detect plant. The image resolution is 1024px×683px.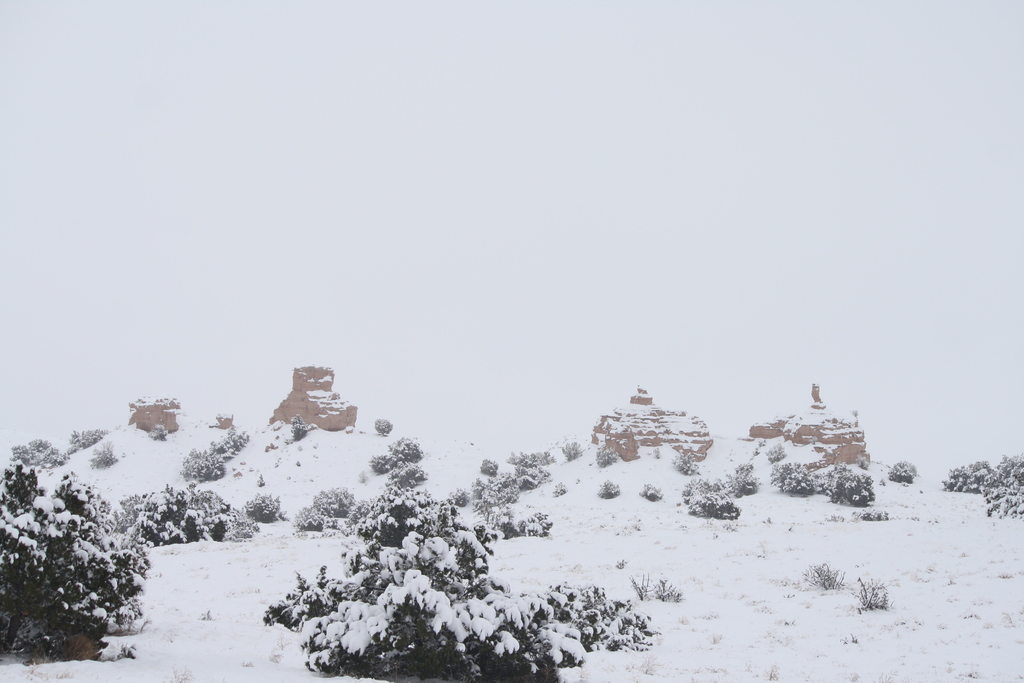
detection(680, 473, 744, 522).
